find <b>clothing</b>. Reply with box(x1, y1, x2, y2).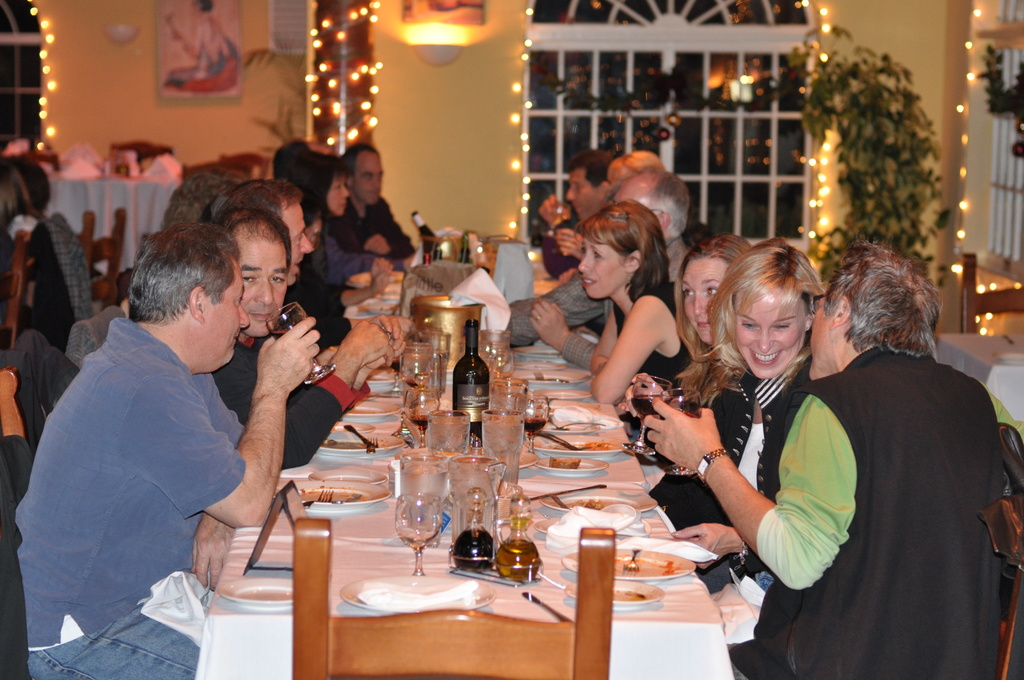
box(220, 327, 376, 471).
